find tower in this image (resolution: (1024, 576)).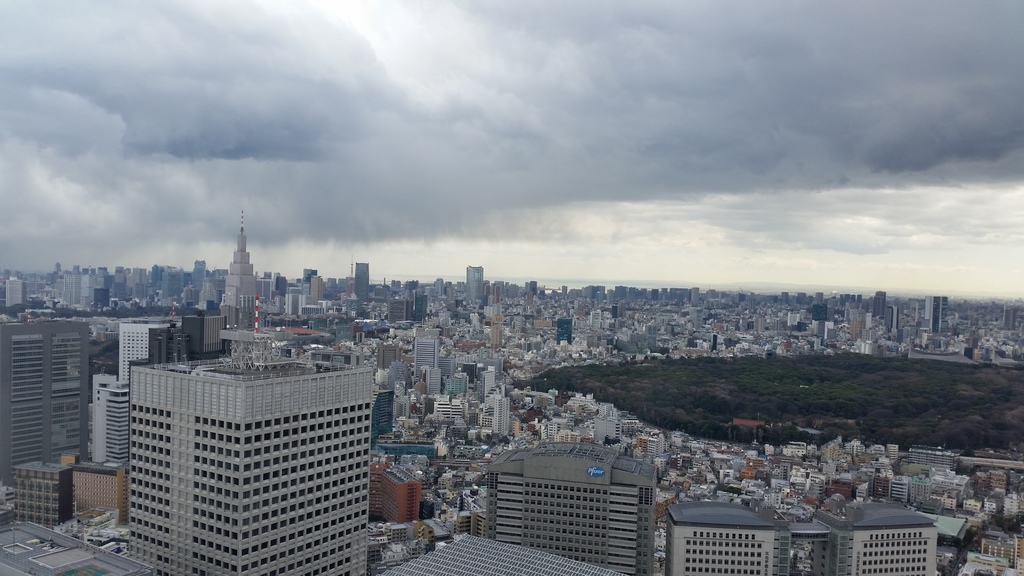
{"left": 285, "top": 293, "right": 304, "bottom": 311}.
